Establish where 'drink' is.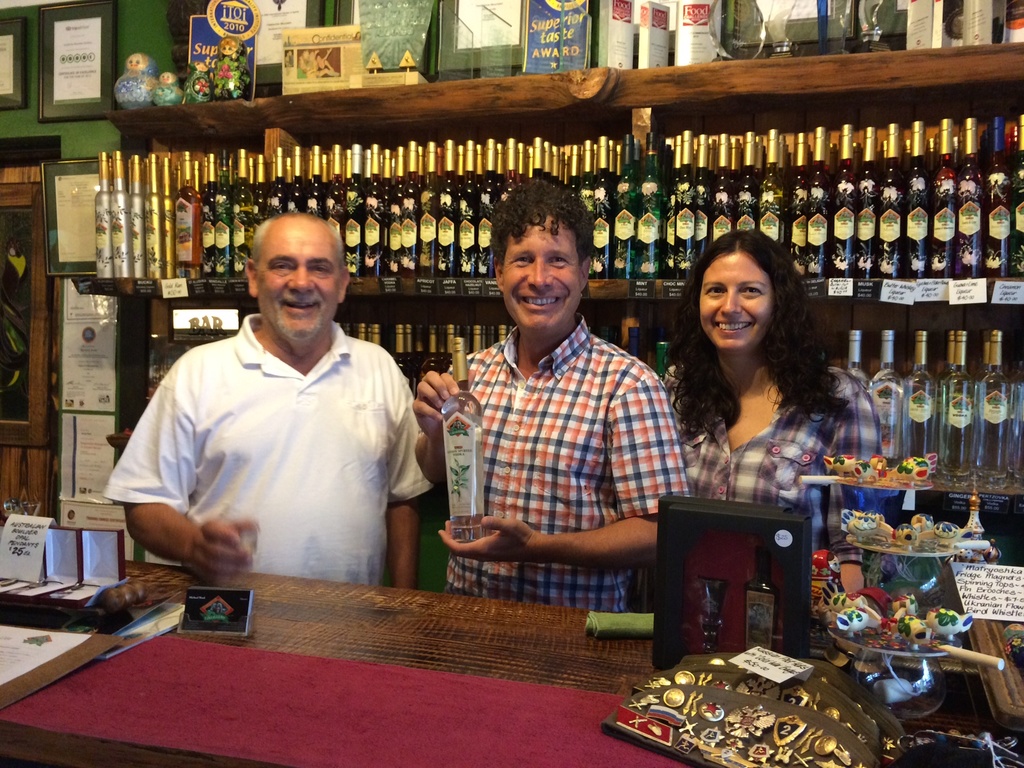
Established at detection(402, 176, 418, 279).
